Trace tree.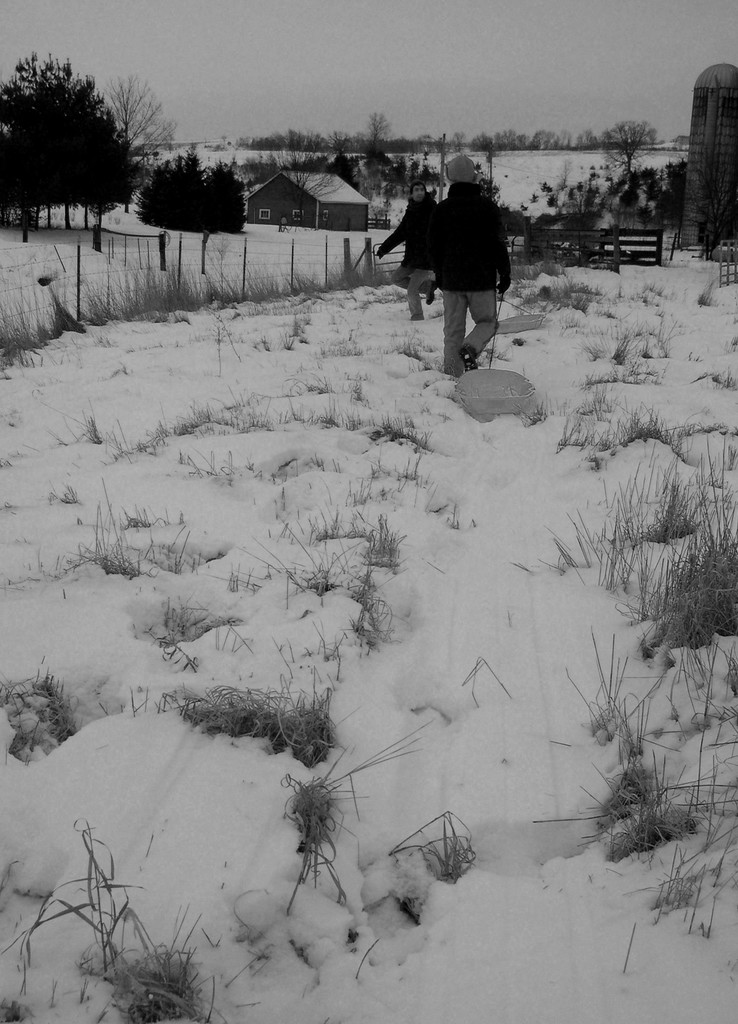
Traced to 199/162/243/234.
